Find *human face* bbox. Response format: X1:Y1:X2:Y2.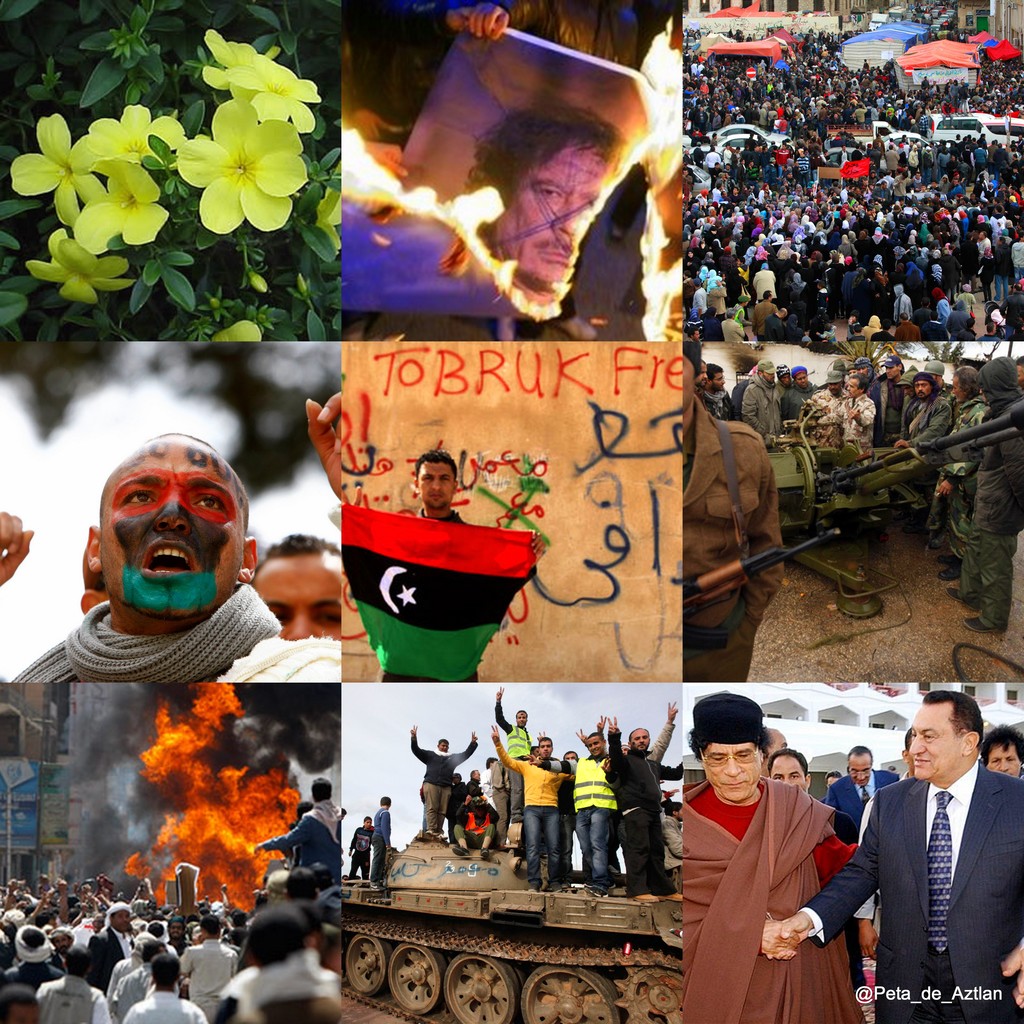
94:440:241:615.
